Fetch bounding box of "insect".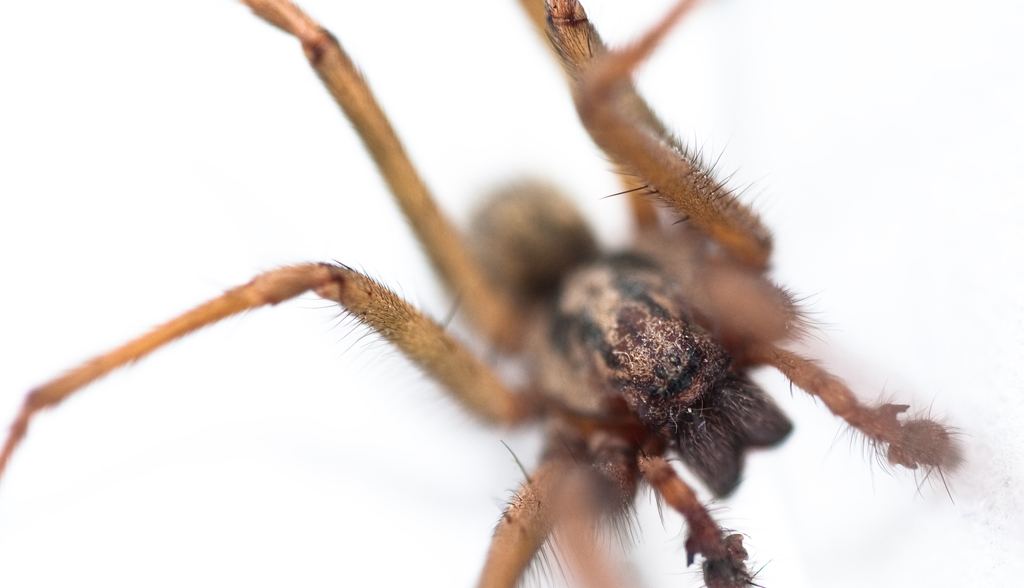
Bbox: 0/0/973/587.
